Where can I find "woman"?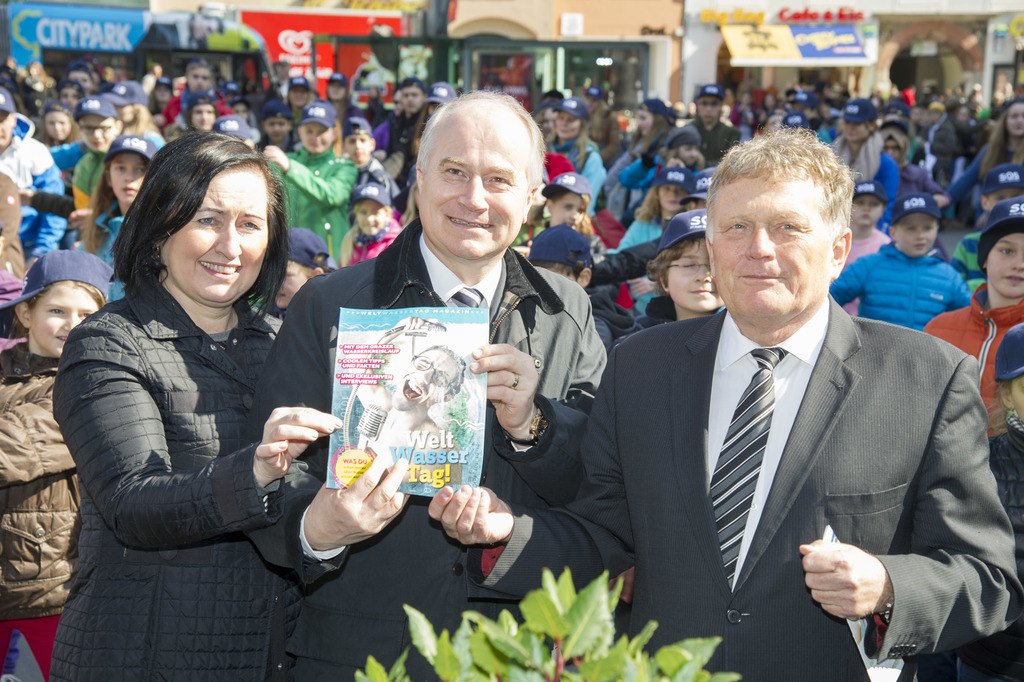
You can find it at 548, 97, 604, 215.
